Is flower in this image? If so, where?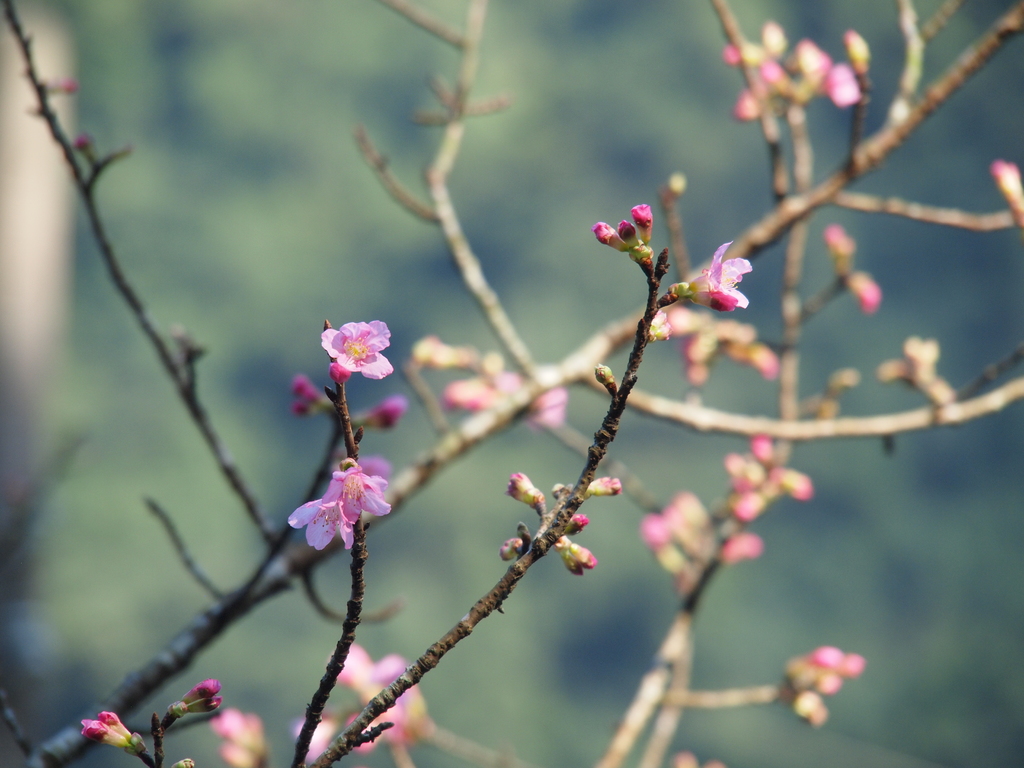
Yes, at x1=289 y1=458 x2=390 y2=547.
